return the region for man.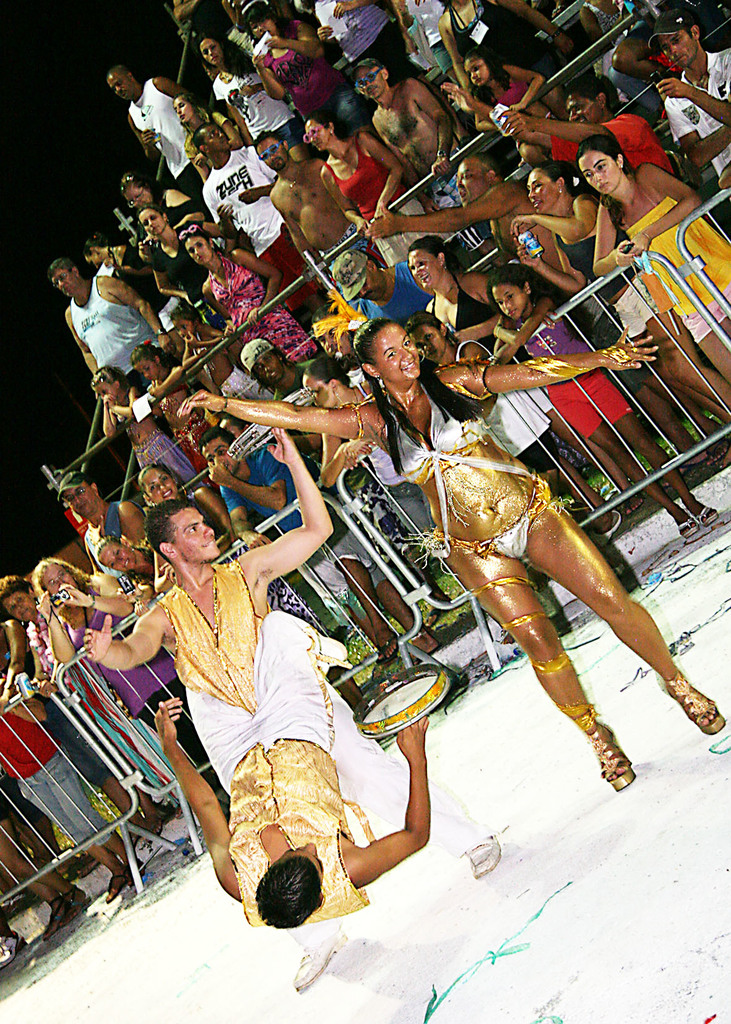
(58, 481, 144, 587).
